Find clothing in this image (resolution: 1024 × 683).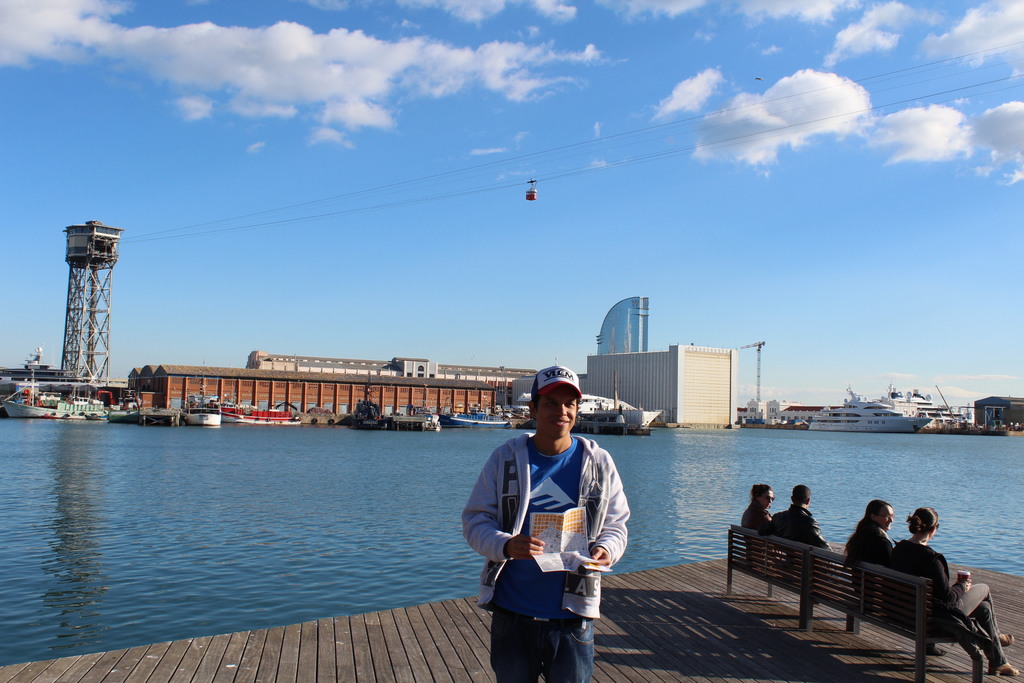
pyautogui.locateOnScreen(847, 522, 895, 563).
